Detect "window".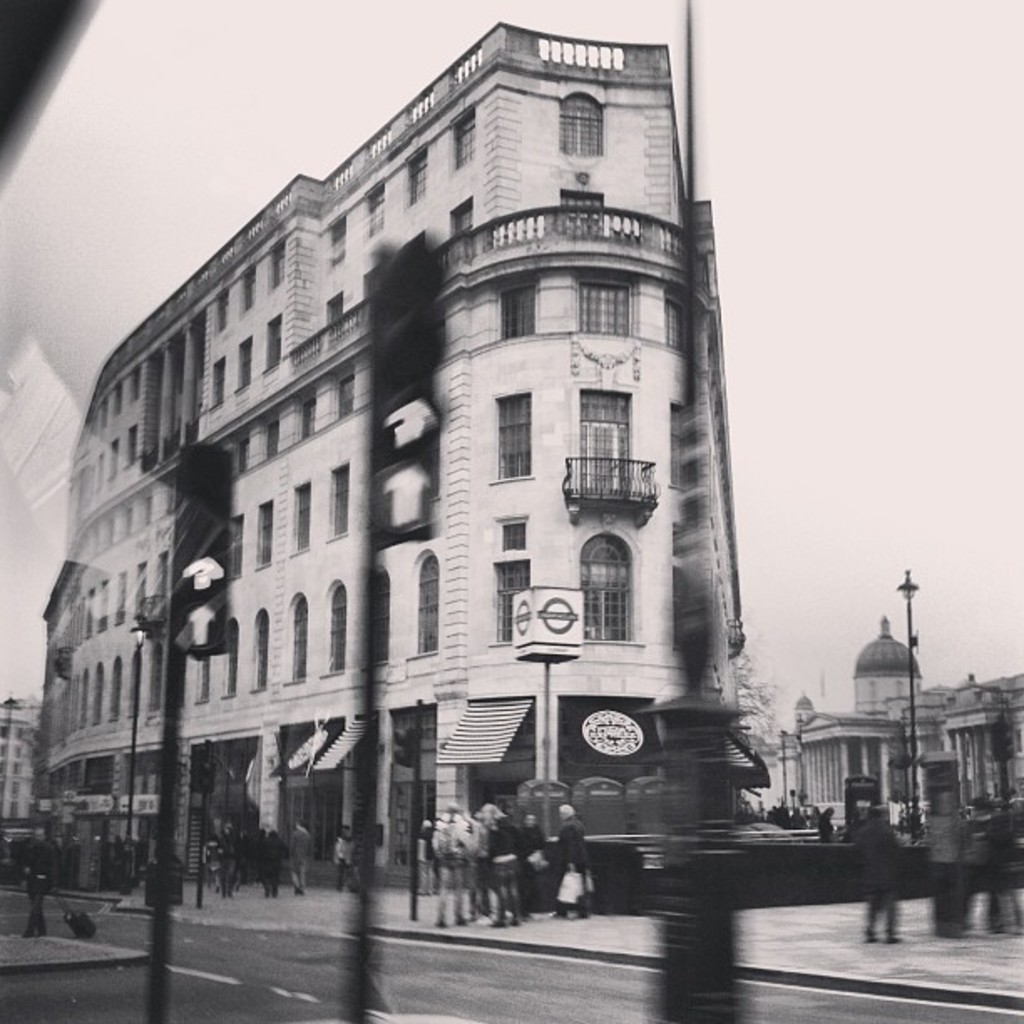
Detected at pyautogui.locateOnScreen(581, 532, 631, 648).
